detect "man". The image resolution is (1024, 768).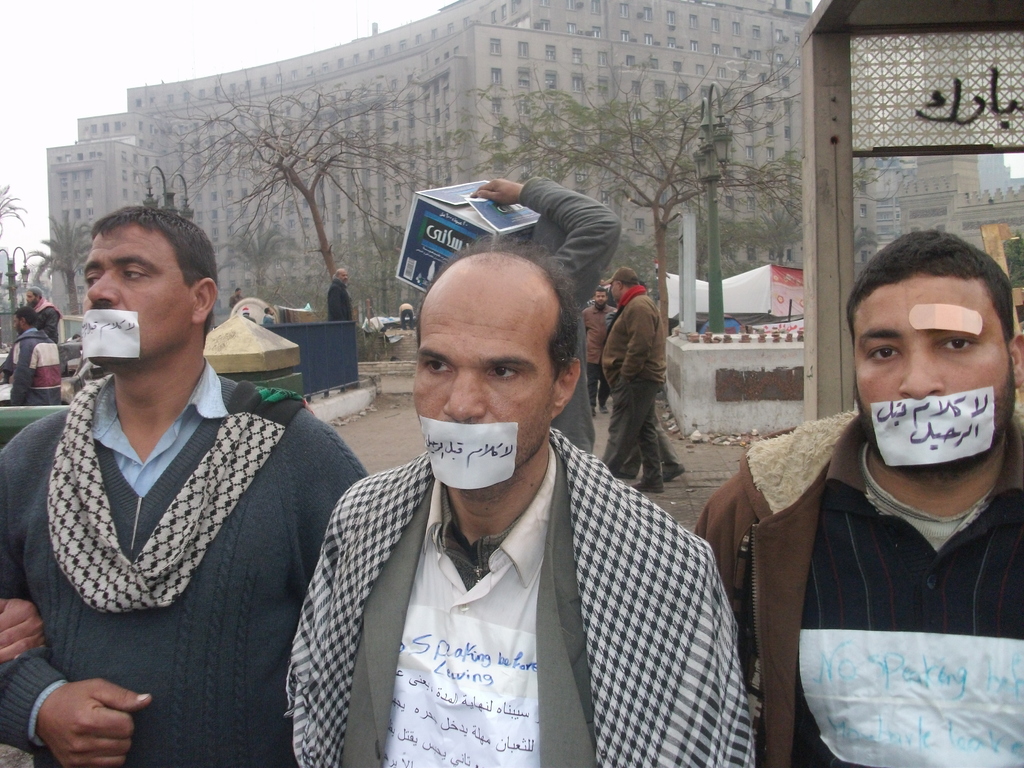
locate(280, 236, 746, 767).
